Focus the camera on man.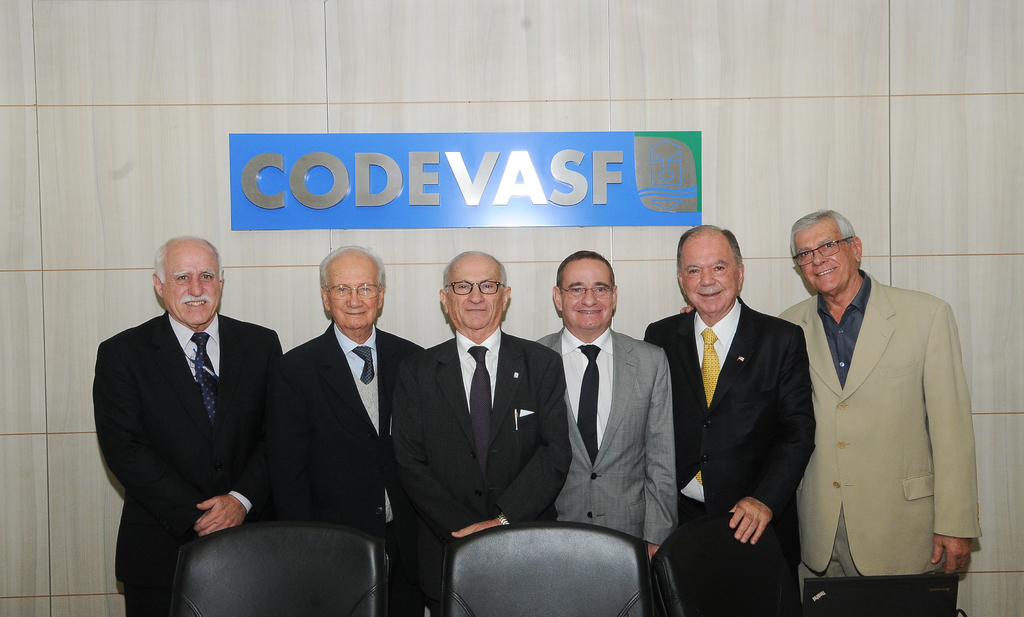
Focus region: [406,257,573,579].
